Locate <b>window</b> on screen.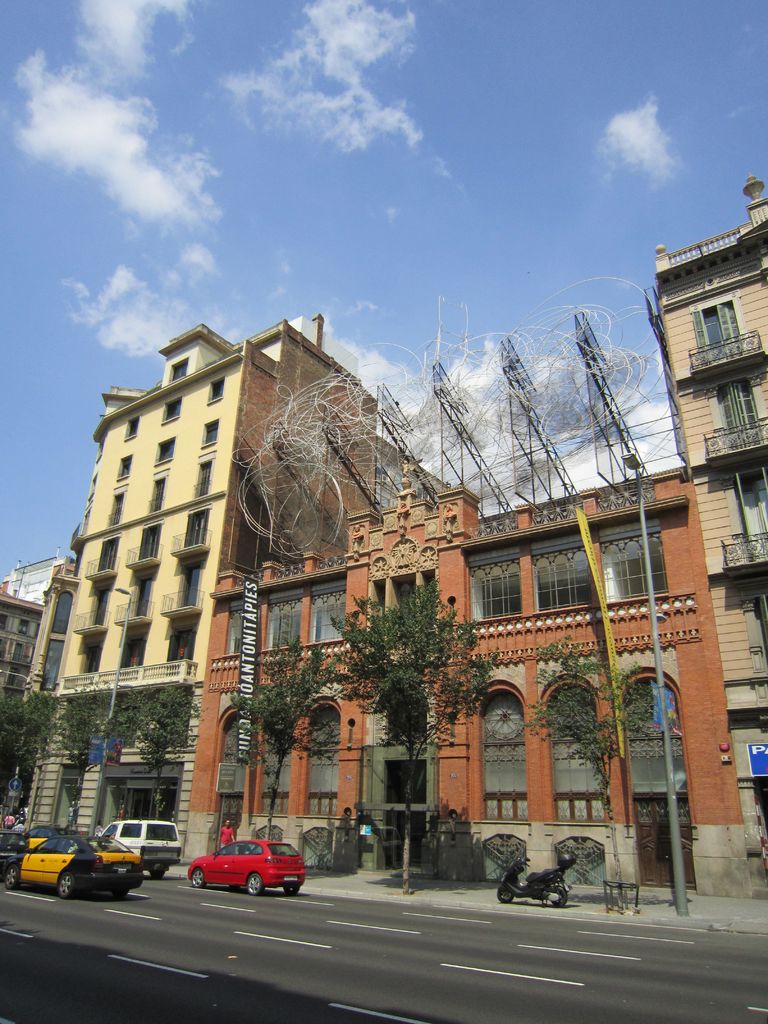
On screen at 77:634:105:679.
